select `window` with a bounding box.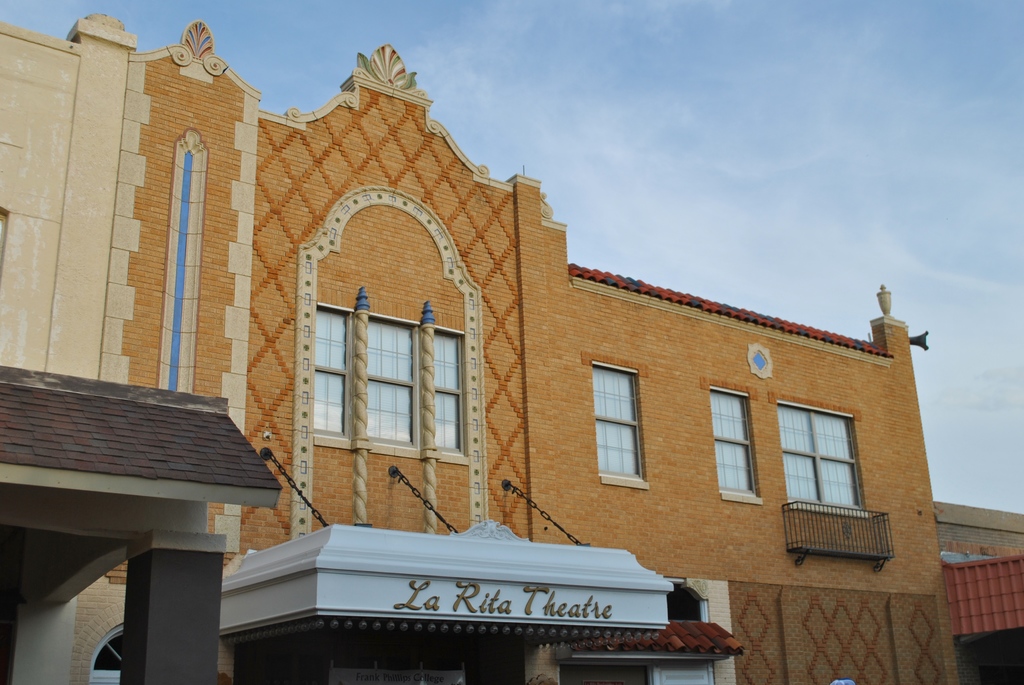
box(771, 391, 876, 518).
